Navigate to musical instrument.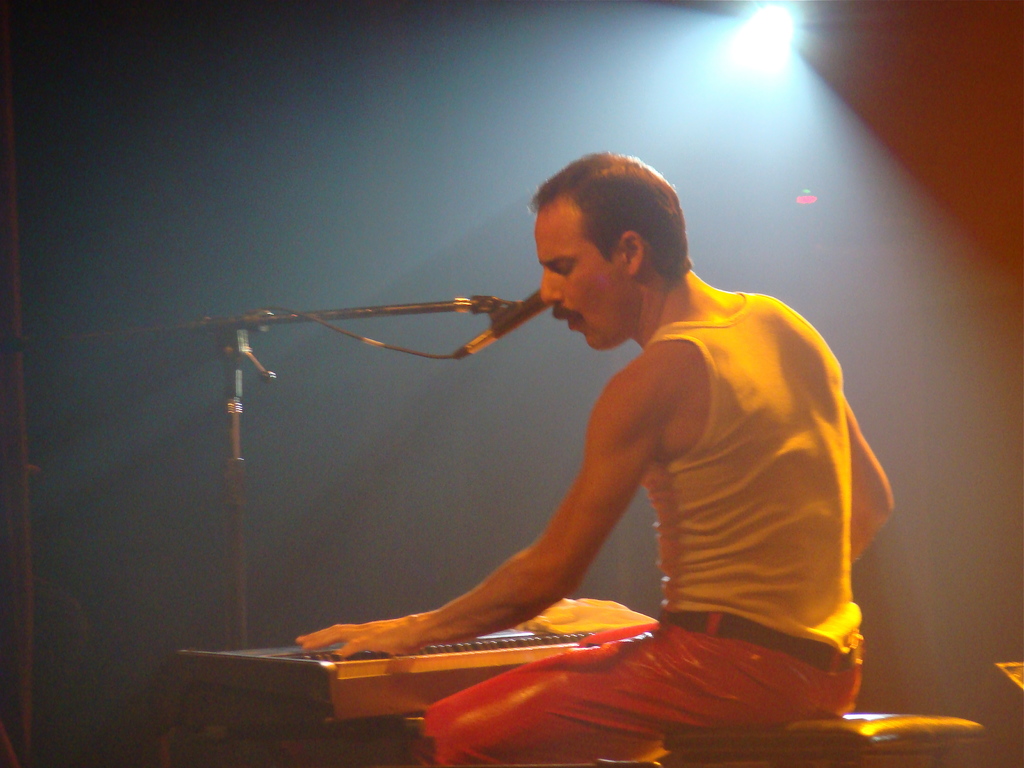
Navigation target: box=[168, 598, 636, 745].
